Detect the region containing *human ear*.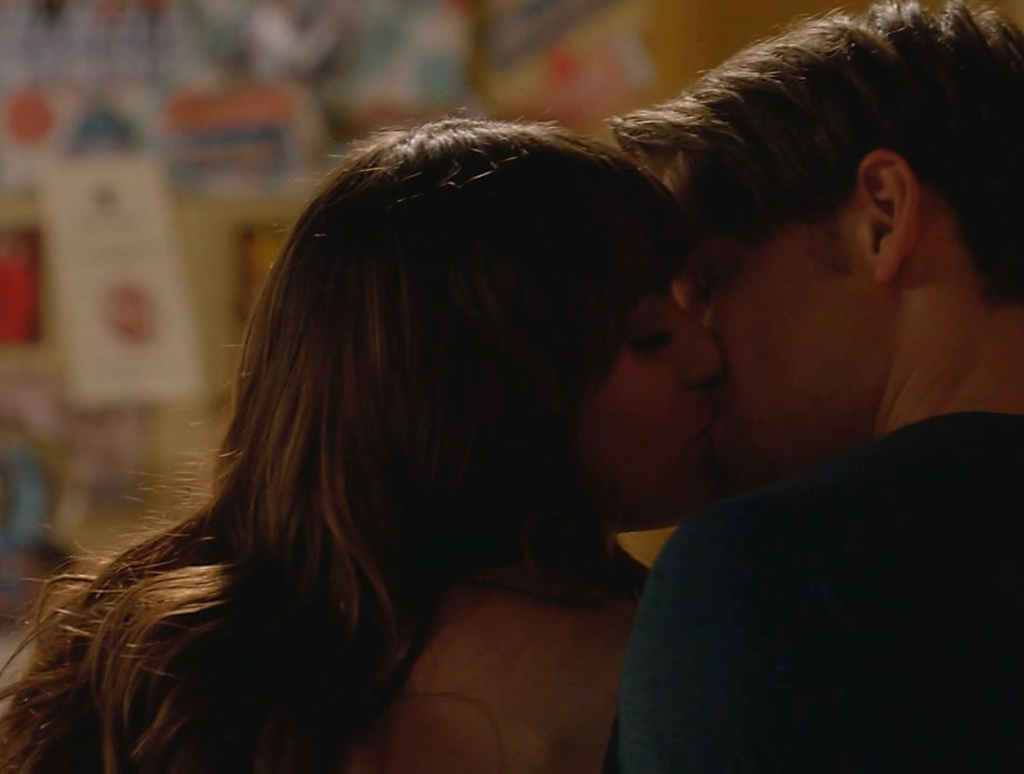
[left=858, top=150, right=922, bottom=277].
